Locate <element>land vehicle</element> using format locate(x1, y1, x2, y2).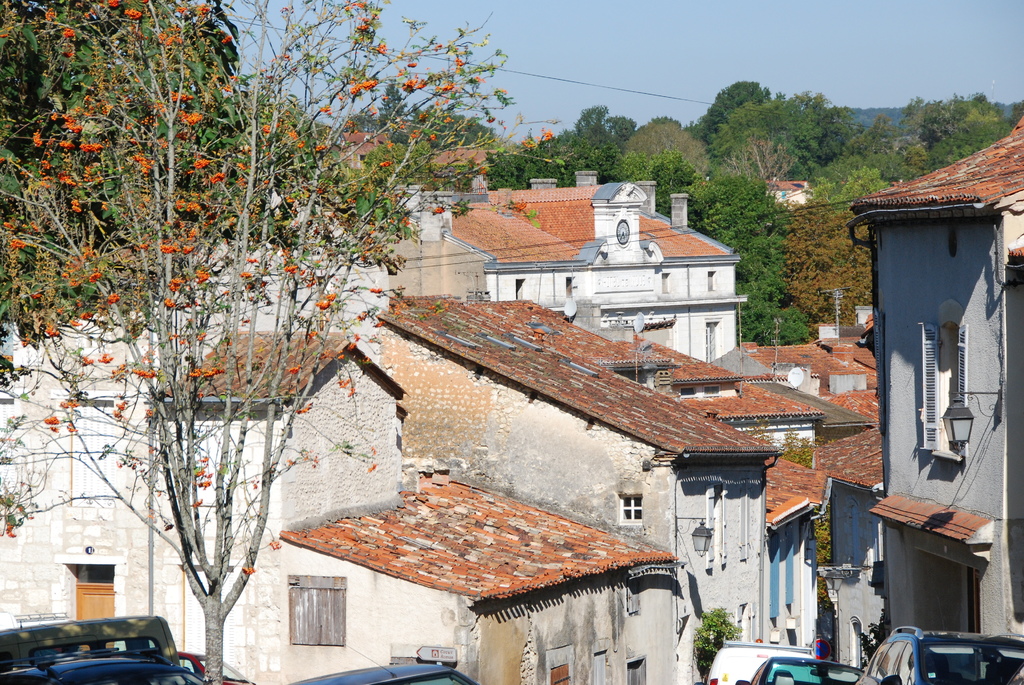
locate(858, 624, 1023, 684).
